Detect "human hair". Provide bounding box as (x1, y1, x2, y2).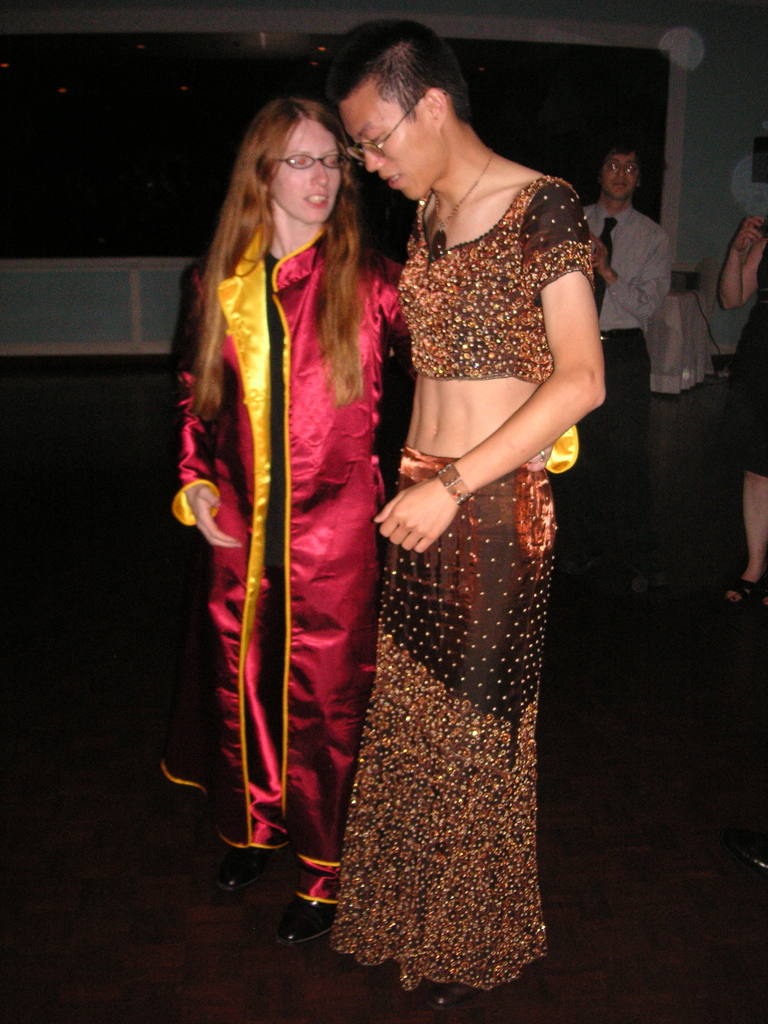
(320, 29, 489, 160).
